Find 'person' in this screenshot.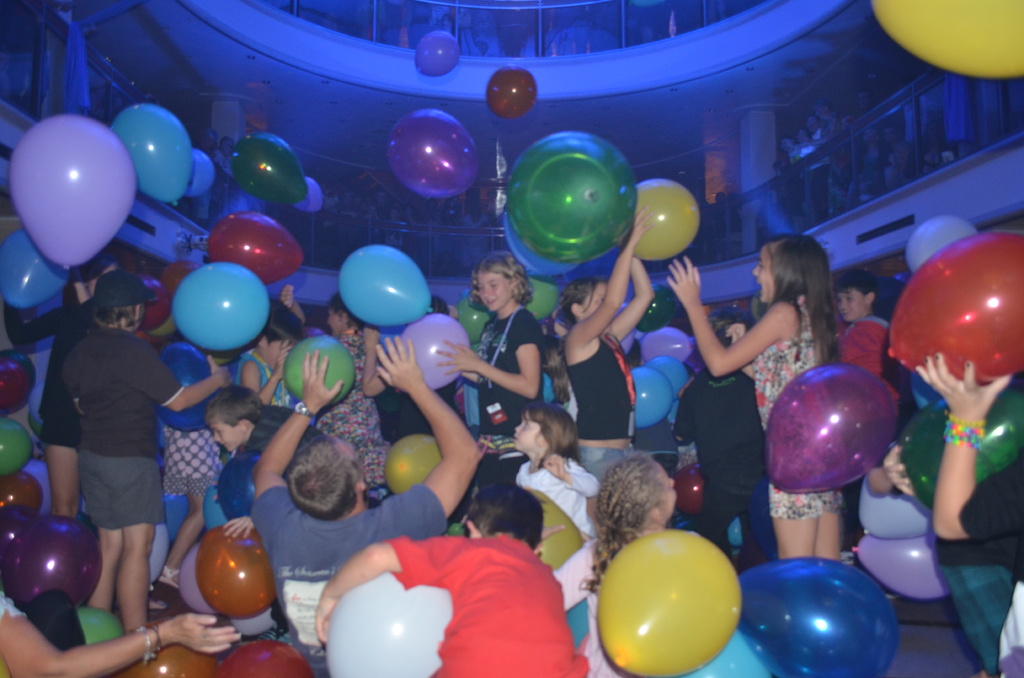
The bounding box for 'person' is (left=772, top=134, right=813, bottom=225).
